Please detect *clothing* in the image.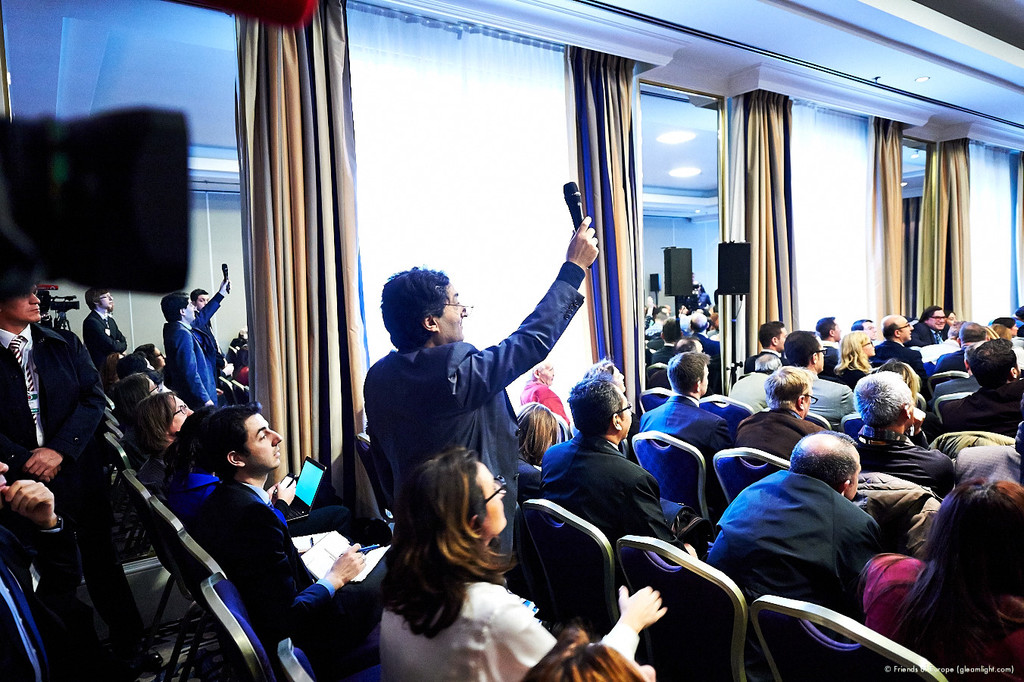
x1=710, y1=449, x2=909, y2=619.
